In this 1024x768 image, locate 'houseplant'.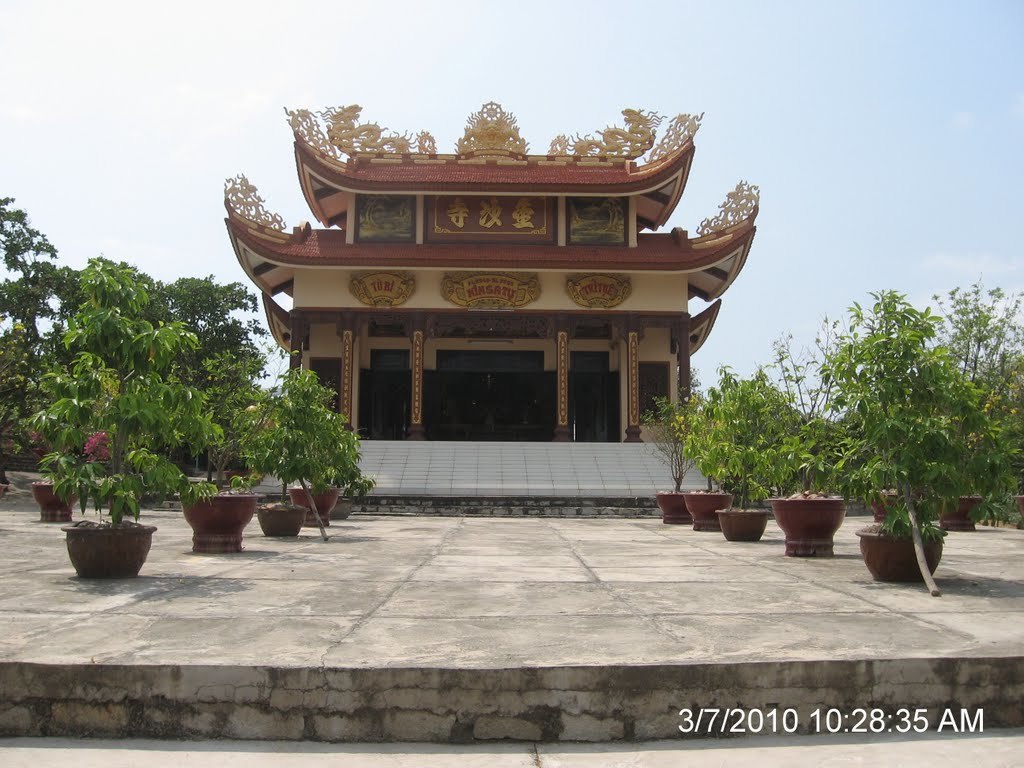
Bounding box: region(680, 356, 773, 528).
